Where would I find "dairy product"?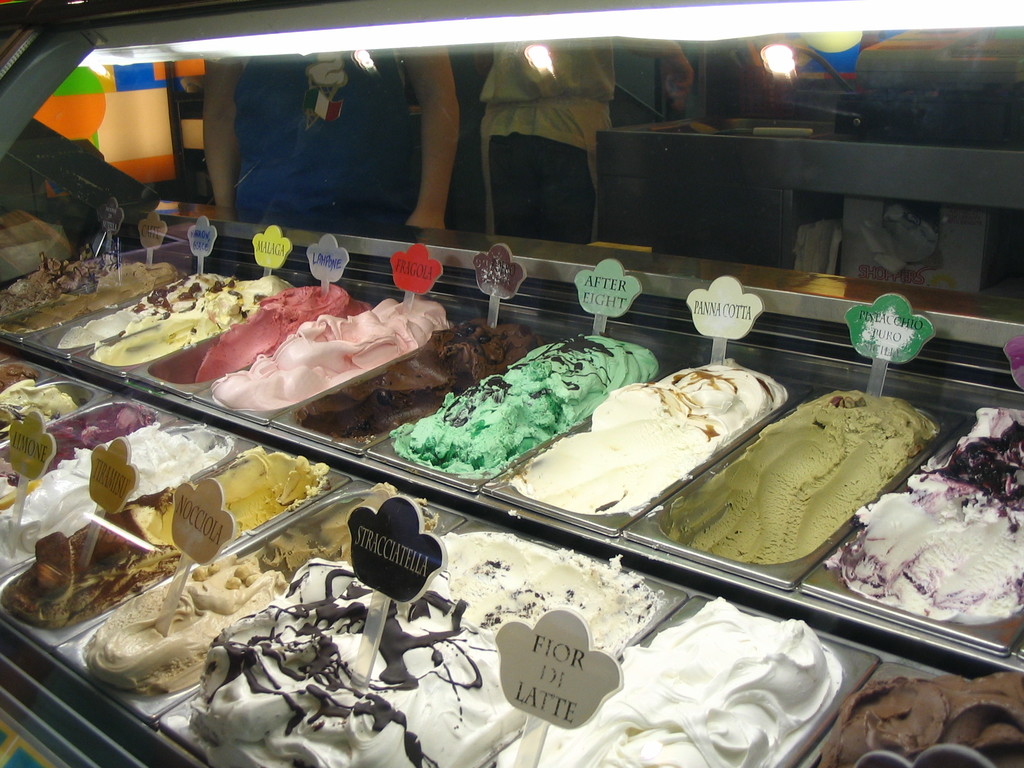
At [0,397,141,490].
